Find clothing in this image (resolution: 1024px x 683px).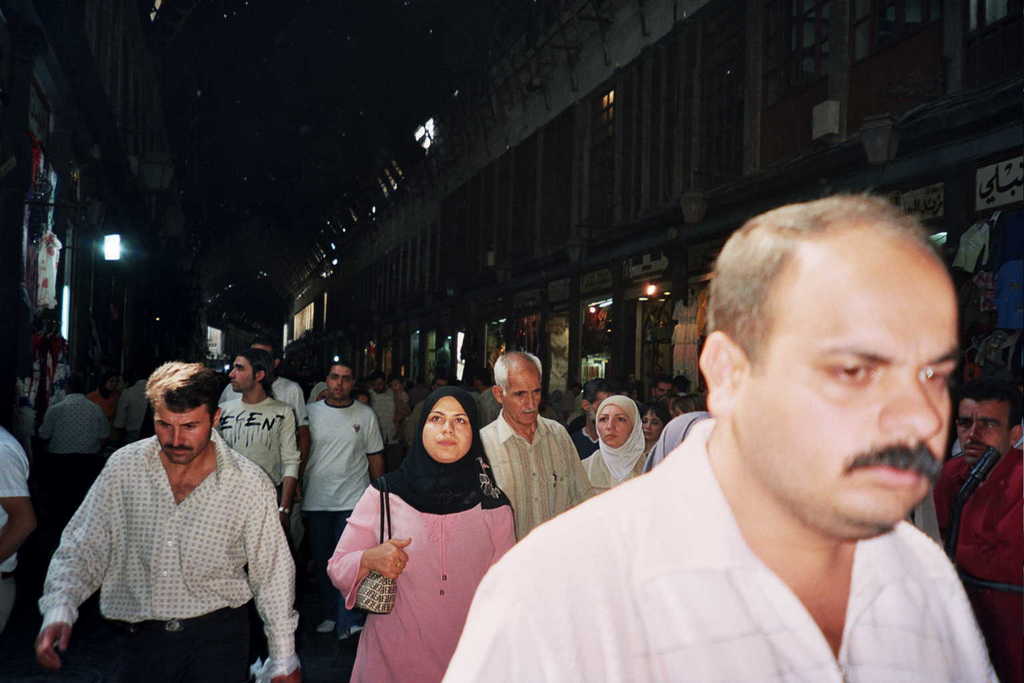
0/425/36/682.
